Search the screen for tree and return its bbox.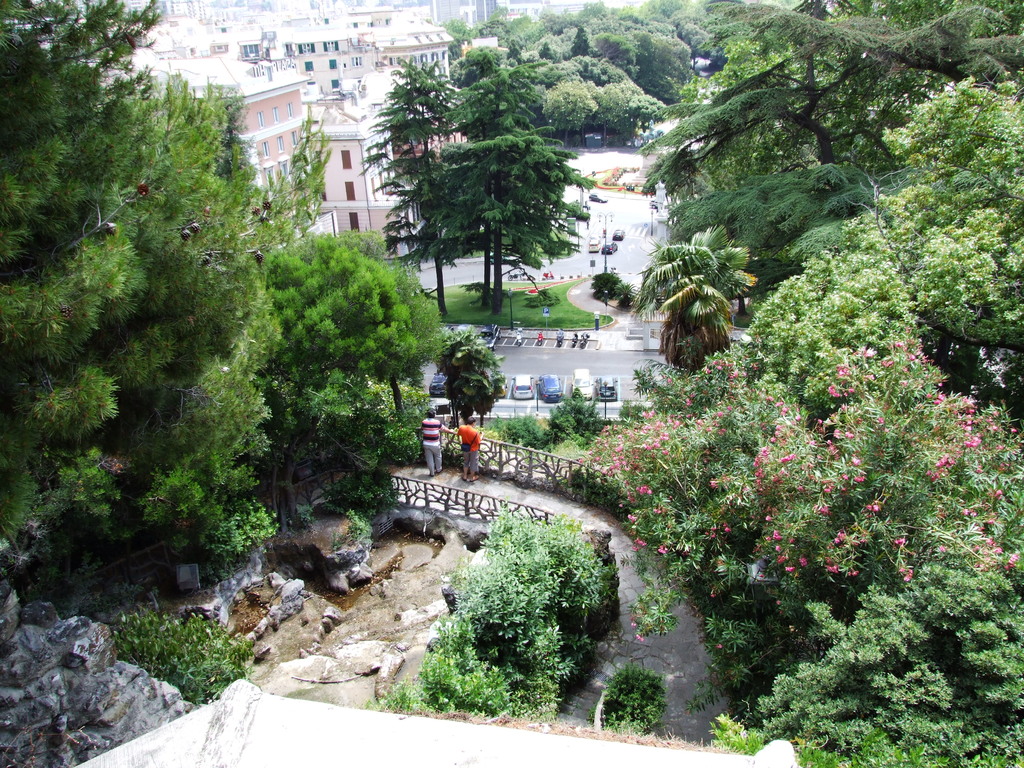
Found: {"x1": 381, "y1": 75, "x2": 600, "y2": 330}.
